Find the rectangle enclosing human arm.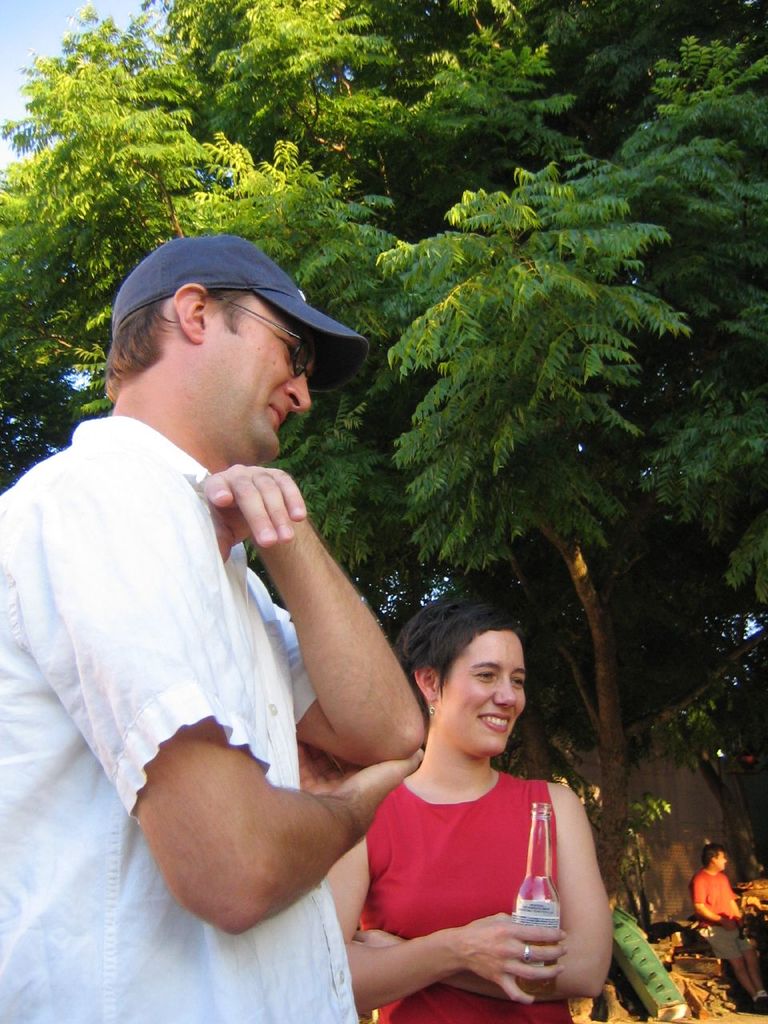
{"x1": 326, "y1": 788, "x2": 585, "y2": 1019}.
